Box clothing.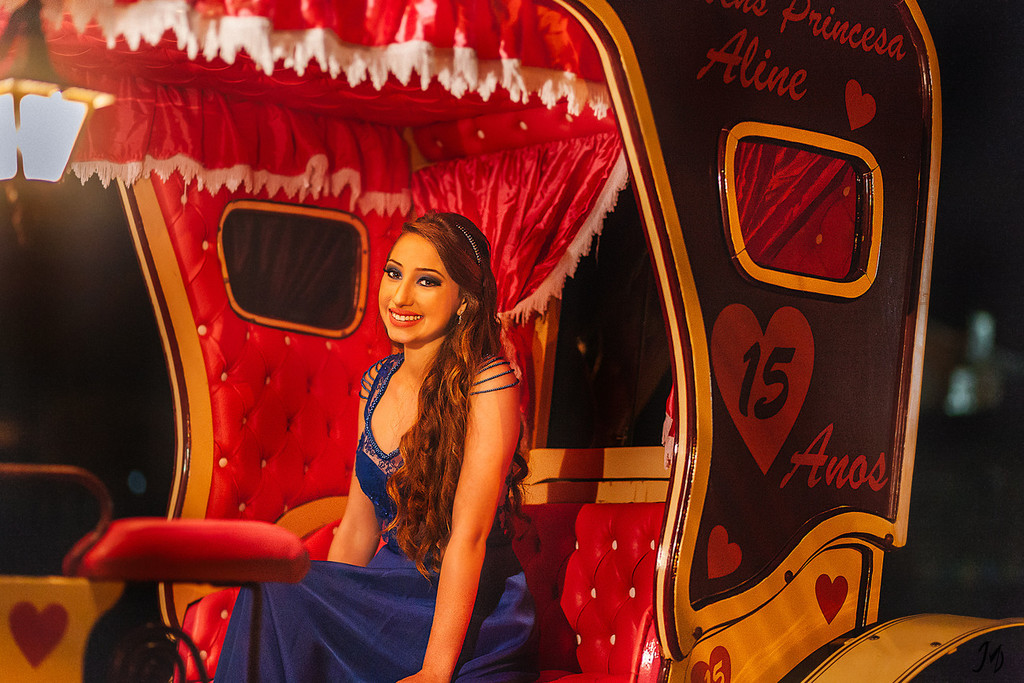
Rect(214, 350, 540, 682).
